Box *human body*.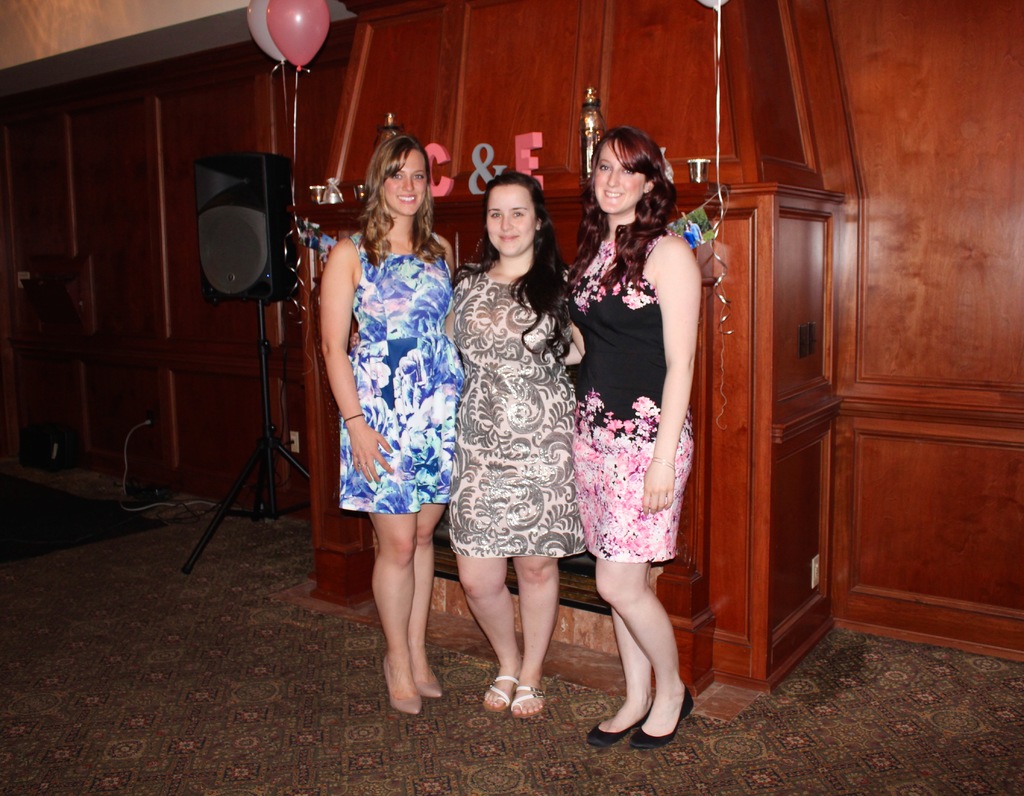
BBox(559, 87, 701, 748).
